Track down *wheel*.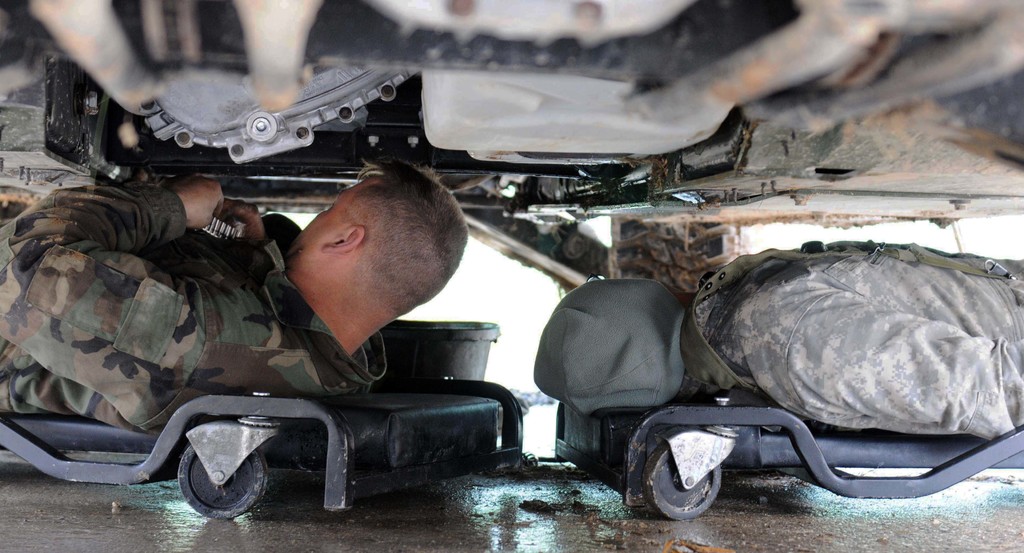
Tracked to [left=650, top=426, right=730, bottom=520].
